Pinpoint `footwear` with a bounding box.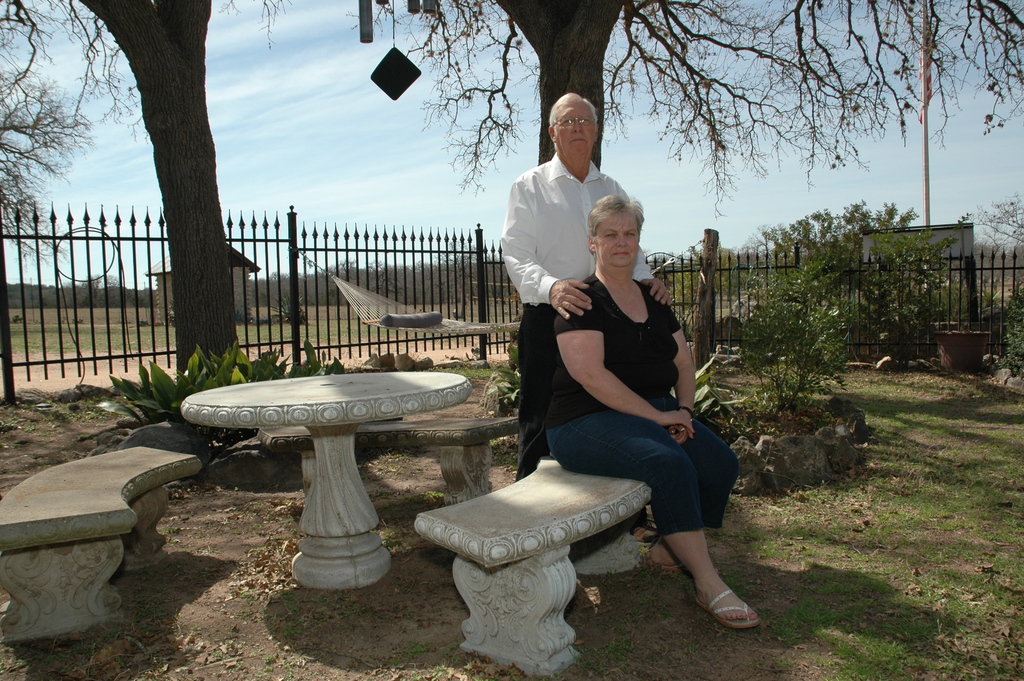
{"x1": 685, "y1": 570, "x2": 762, "y2": 639}.
